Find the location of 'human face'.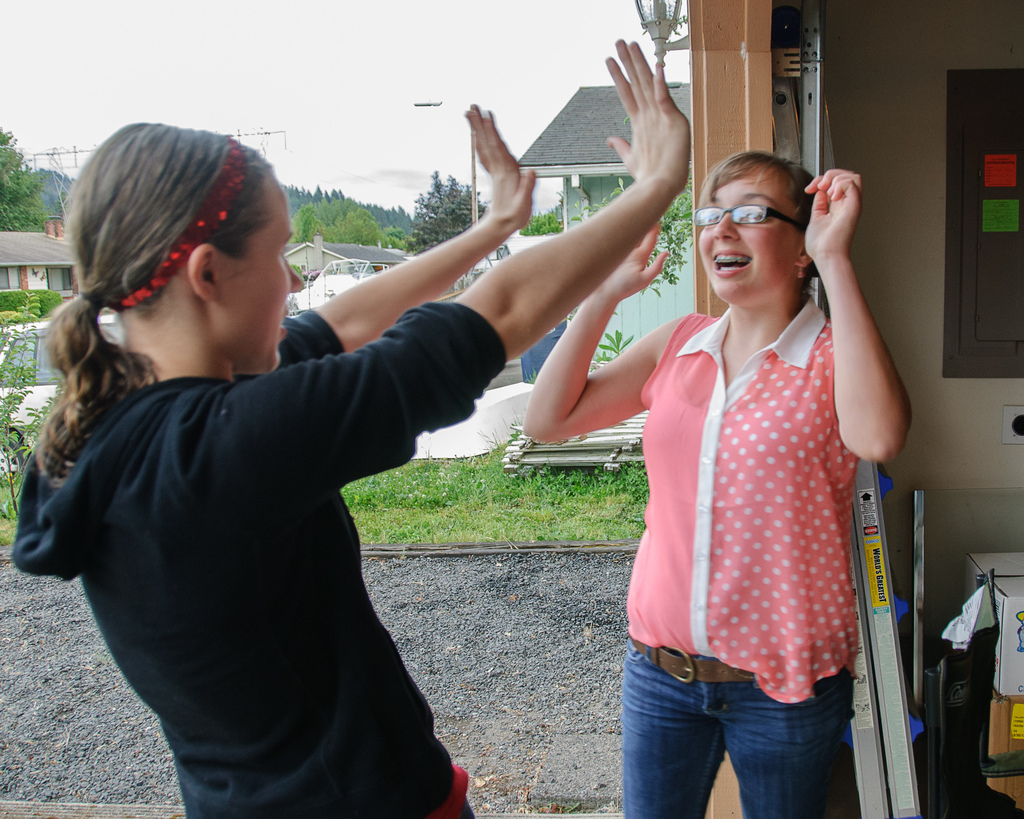
Location: <bbox>214, 164, 302, 372</bbox>.
